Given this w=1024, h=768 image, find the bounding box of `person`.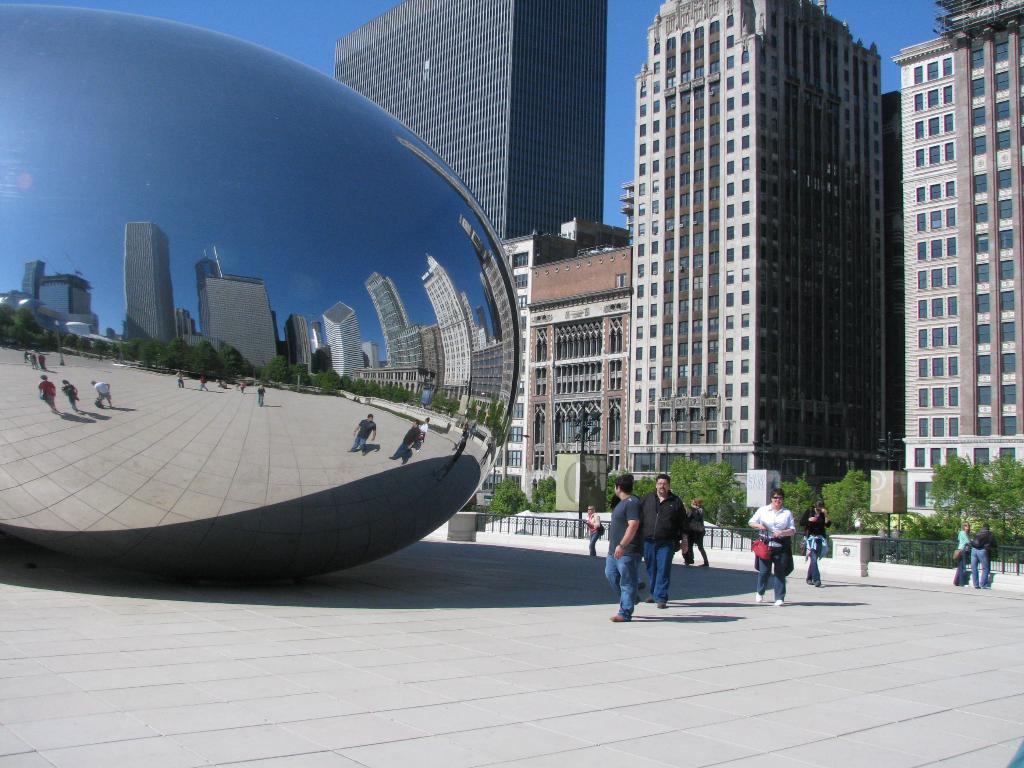
locate(954, 520, 972, 588).
